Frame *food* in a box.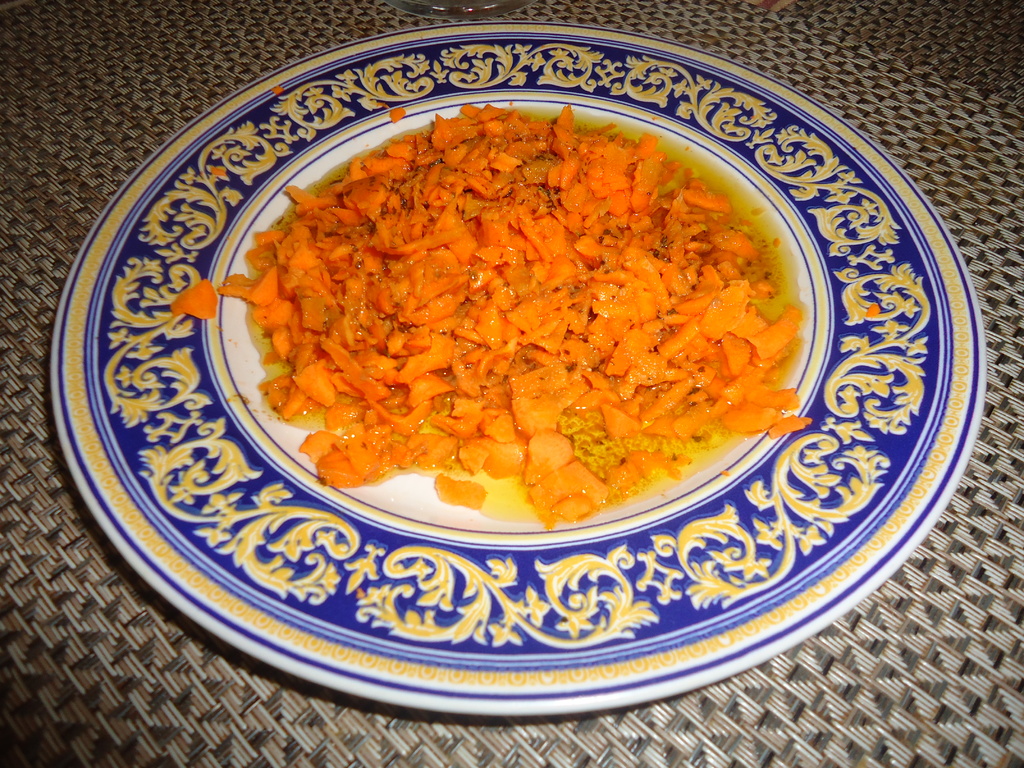
region(265, 100, 803, 542).
